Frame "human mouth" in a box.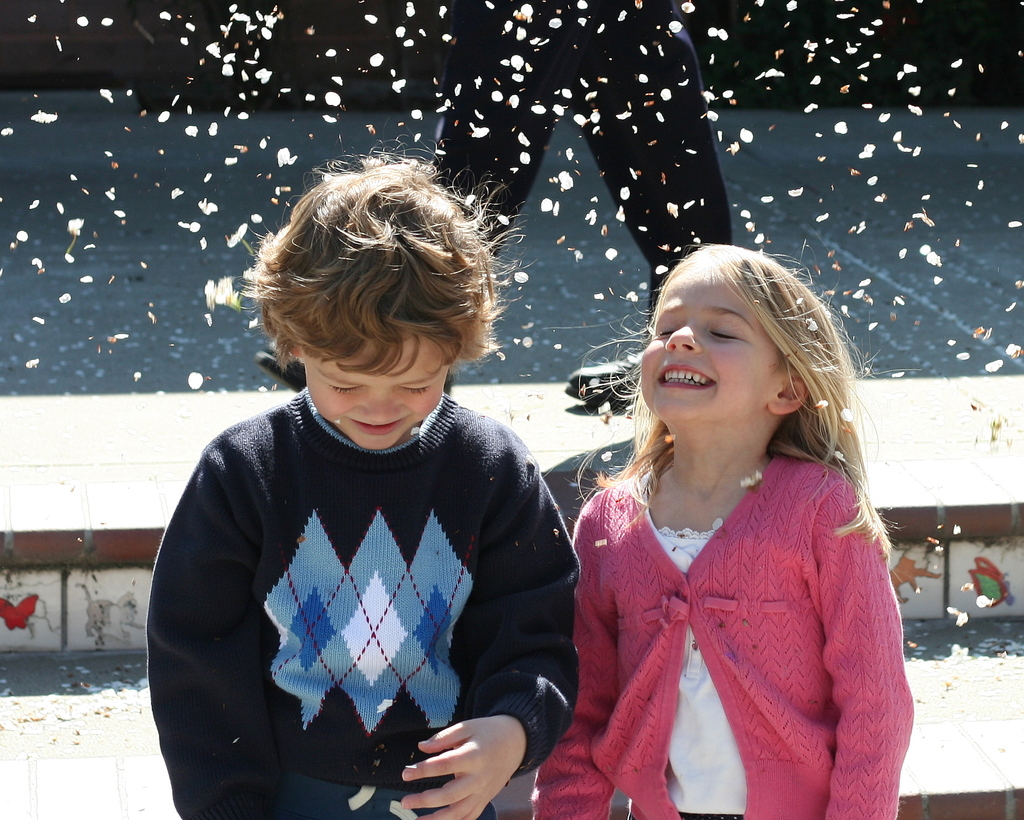
<box>348,418,406,438</box>.
